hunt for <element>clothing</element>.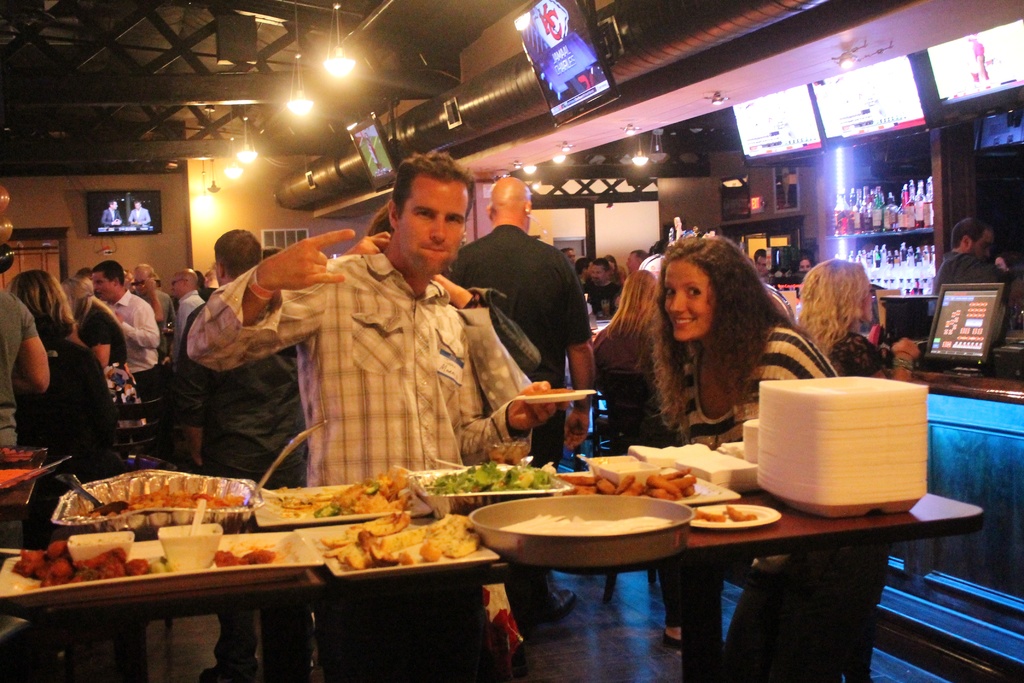
Hunted down at [x1=203, y1=347, x2=293, y2=681].
